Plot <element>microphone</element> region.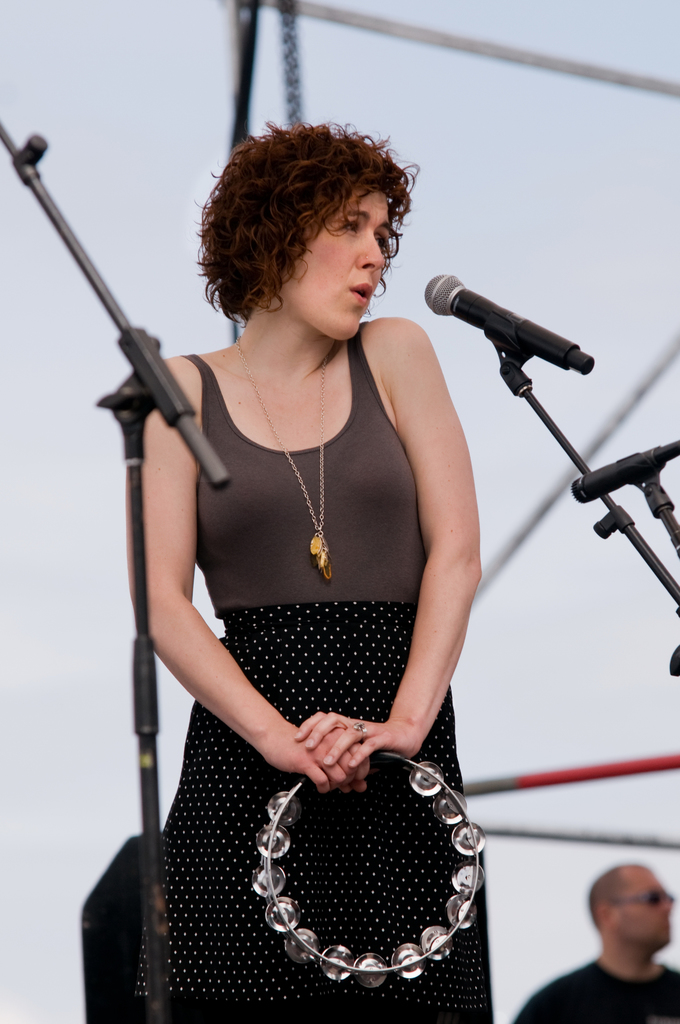
Plotted at x1=571 y1=442 x2=679 y2=504.
